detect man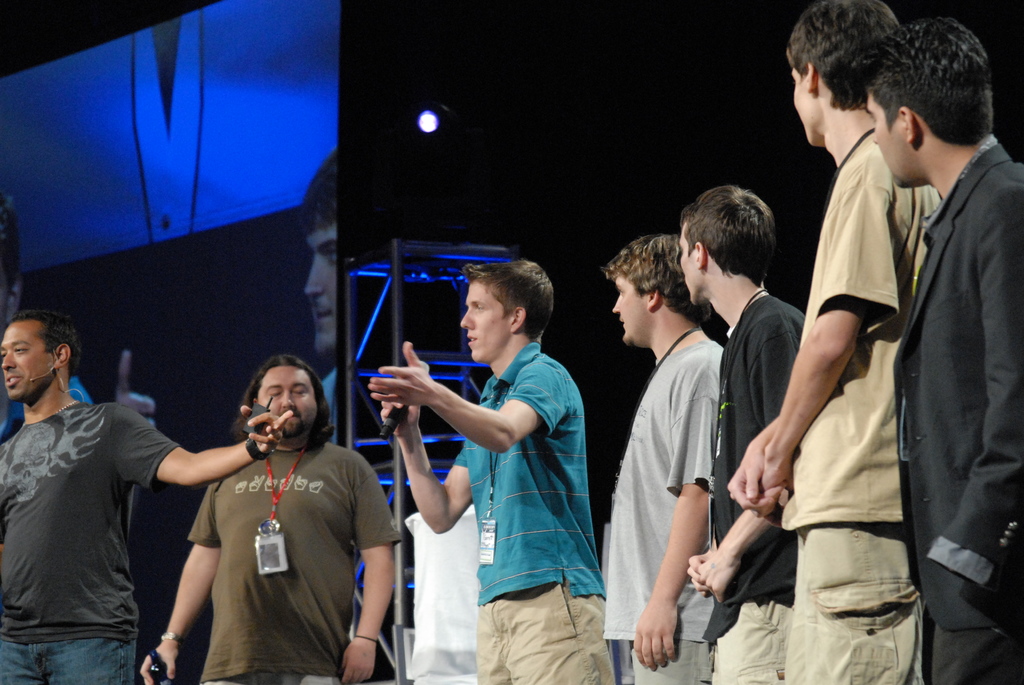
(0,191,155,508)
